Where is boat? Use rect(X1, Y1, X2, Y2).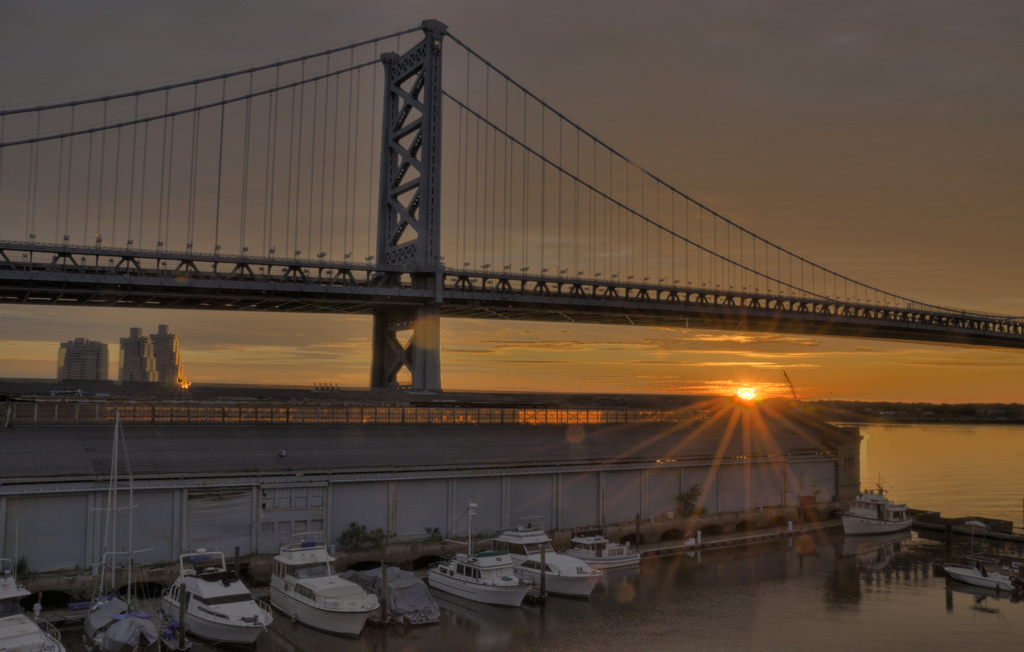
rect(270, 545, 378, 645).
